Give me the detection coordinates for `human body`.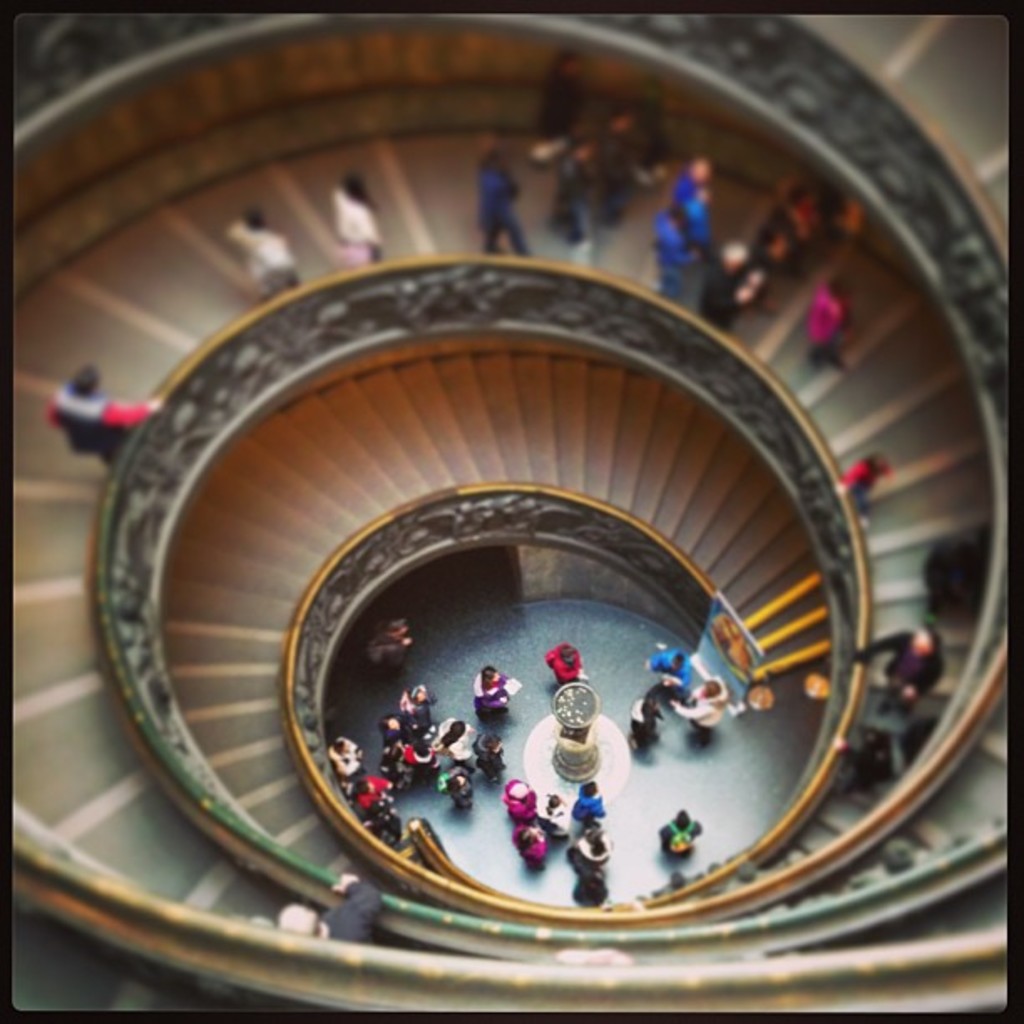
crop(350, 776, 398, 808).
